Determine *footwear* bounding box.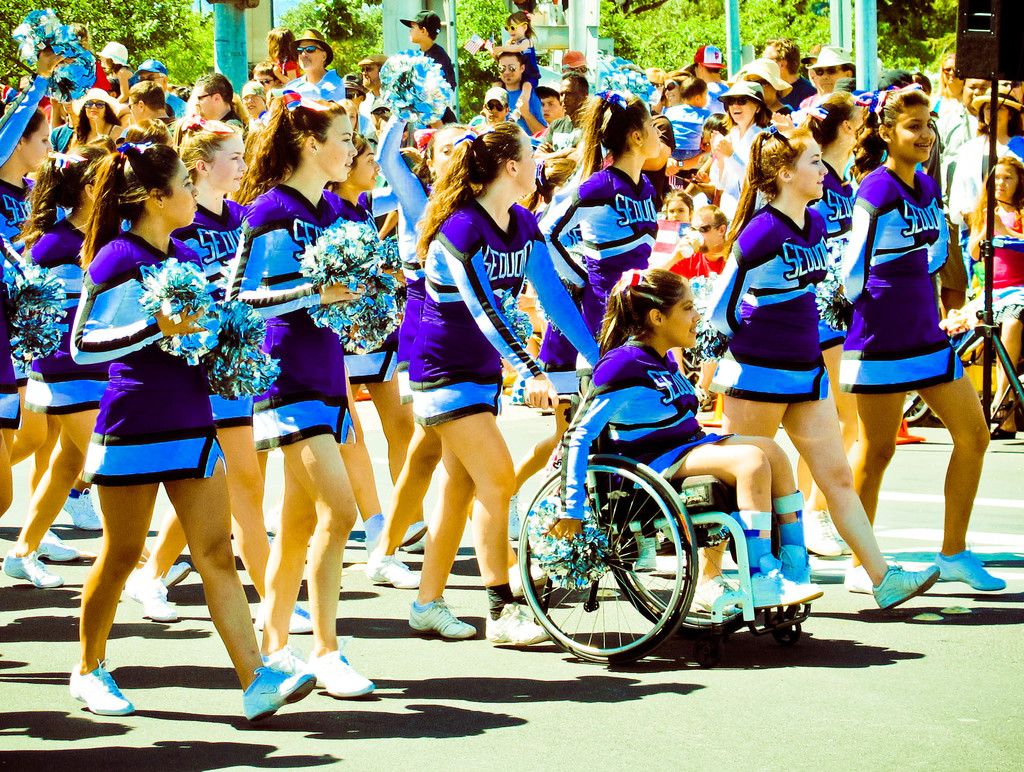
Determined: [x1=938, y1=546, x2=1005, y2=592].
